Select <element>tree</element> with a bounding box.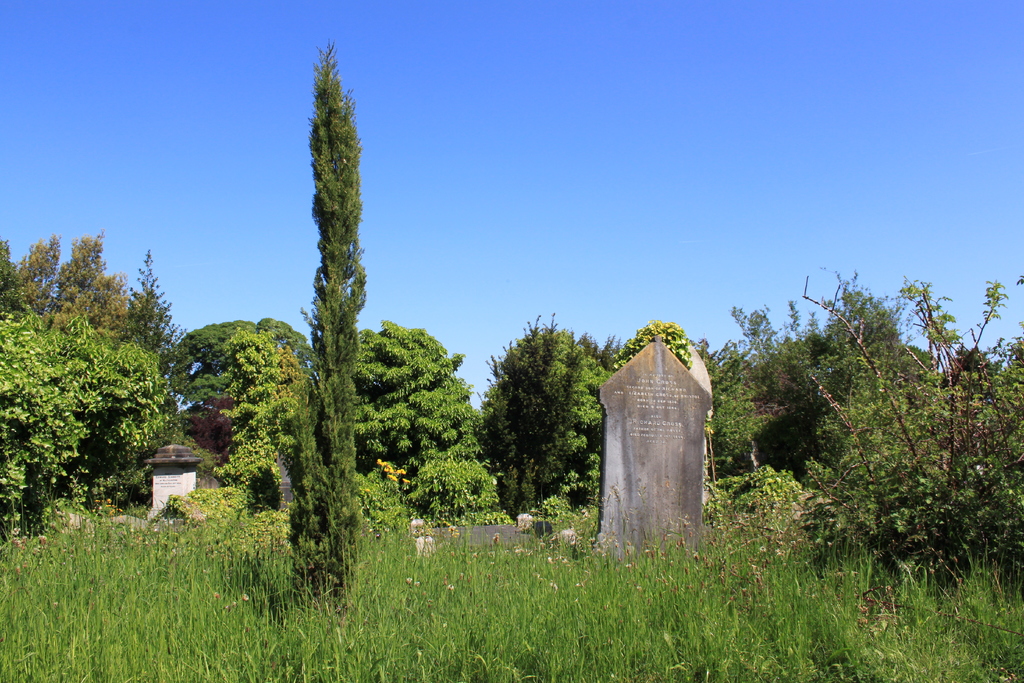
bbox=(610, 313, 705, 367).
